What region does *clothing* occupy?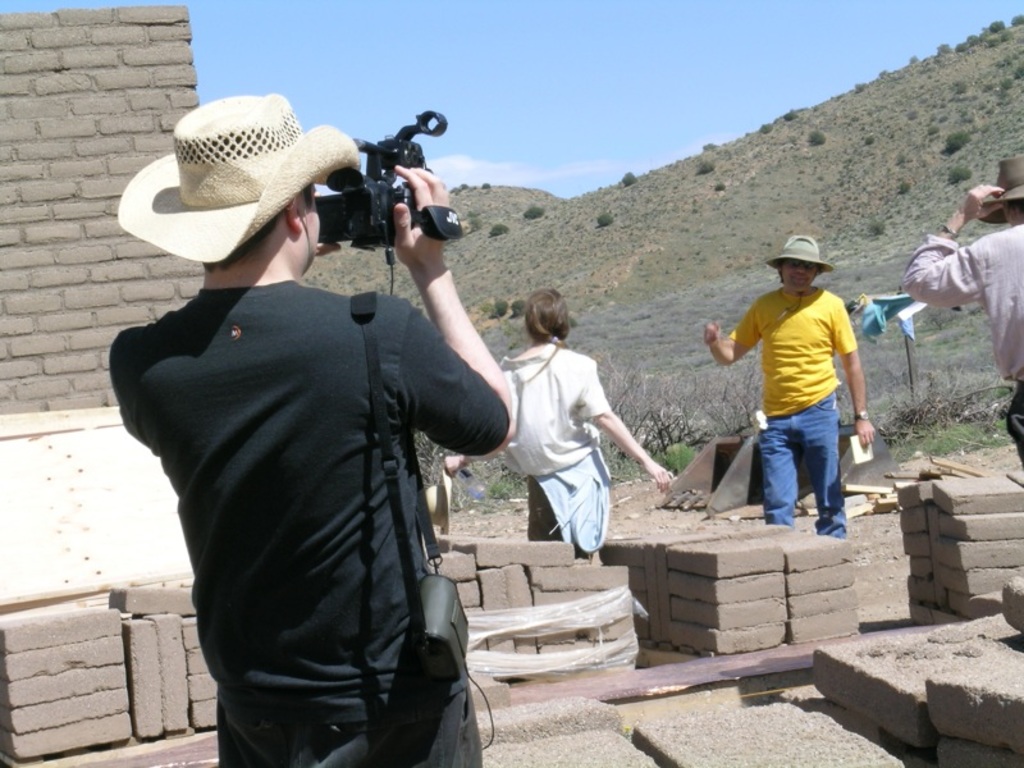
select_region(723, 283, 863, 549).
